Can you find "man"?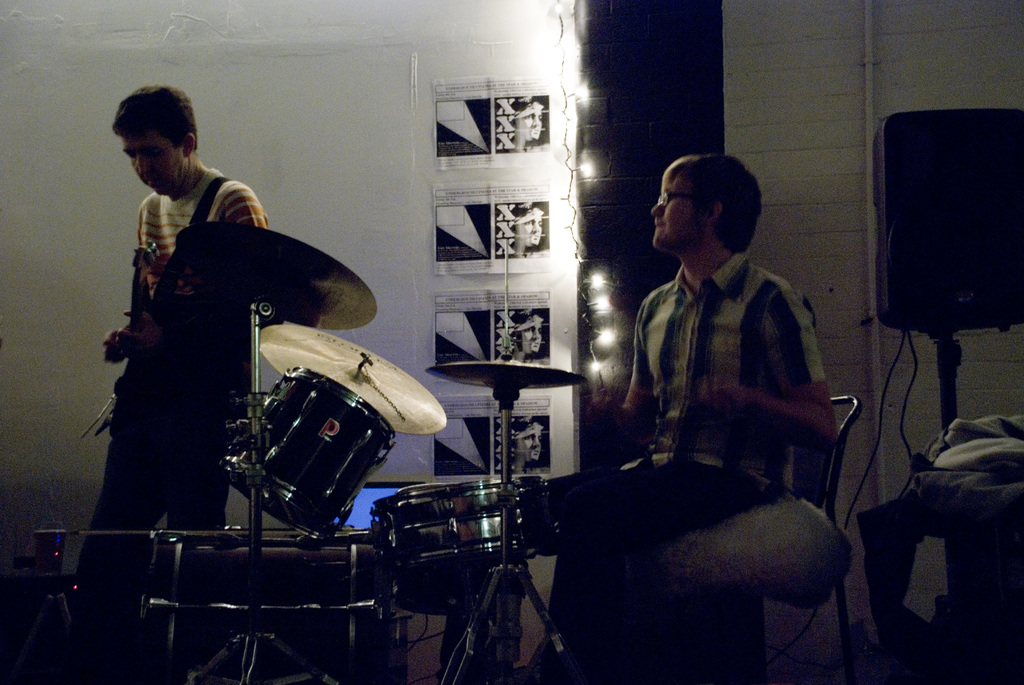
Yes, bounding box: detection(68, 83, 273, 625).
